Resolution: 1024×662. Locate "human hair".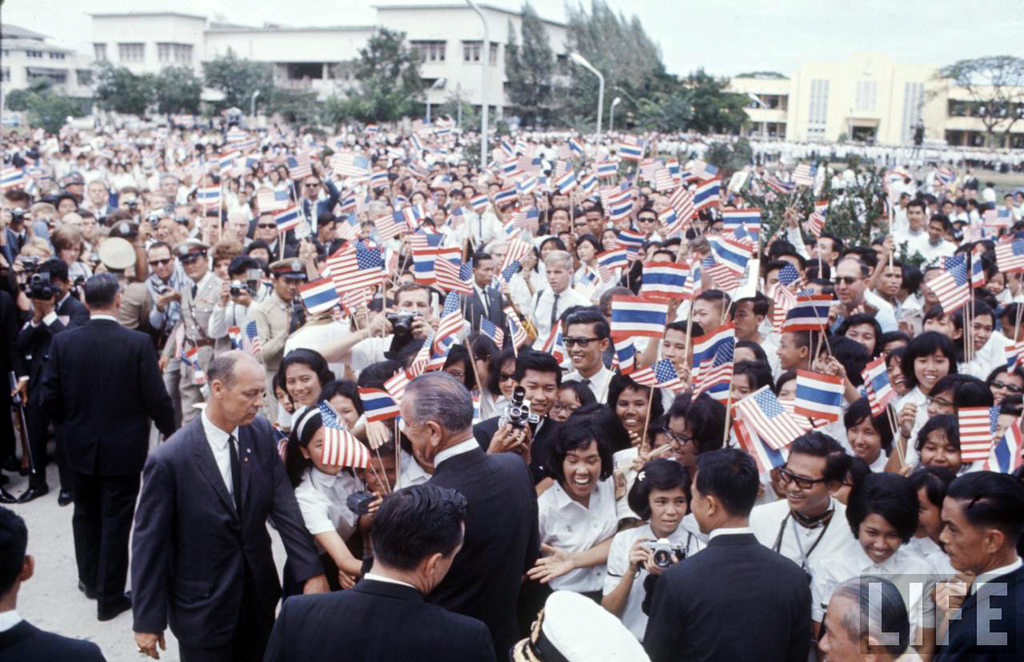
{"x1": 278, "y1": 346, "x2": 338, "y2": 381}.
